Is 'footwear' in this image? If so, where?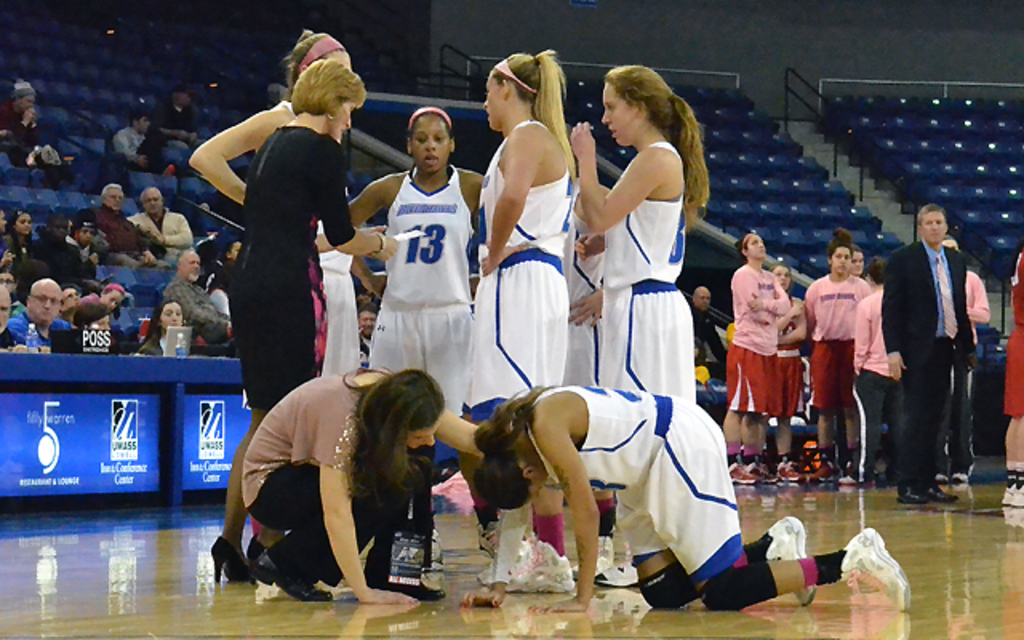
Yes, at [left=595, top=558, right=640, bottom=586].
